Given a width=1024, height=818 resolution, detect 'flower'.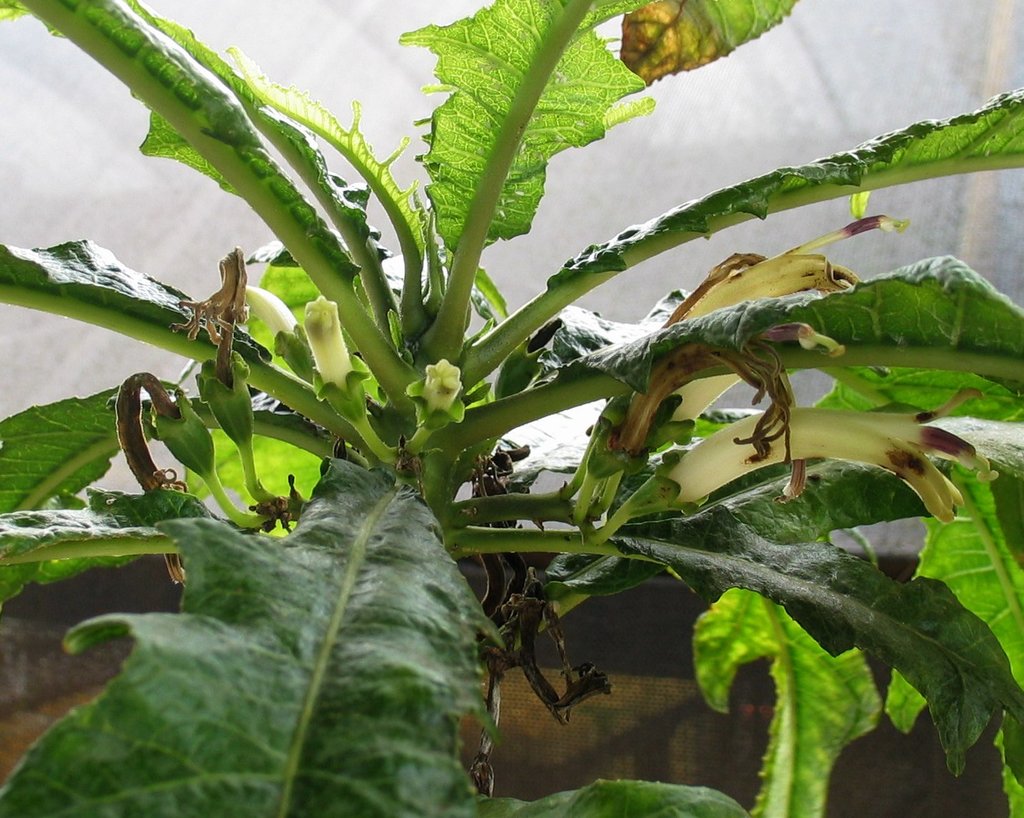
<region>402, 355, 474, 436</region>.
